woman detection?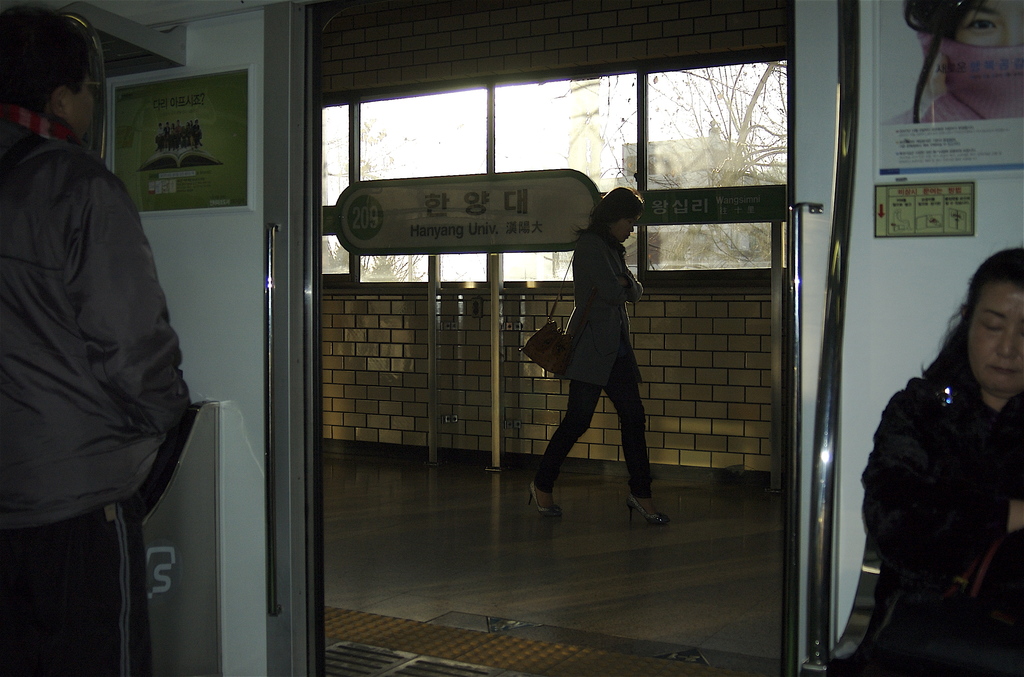
[527,174,655,520]
